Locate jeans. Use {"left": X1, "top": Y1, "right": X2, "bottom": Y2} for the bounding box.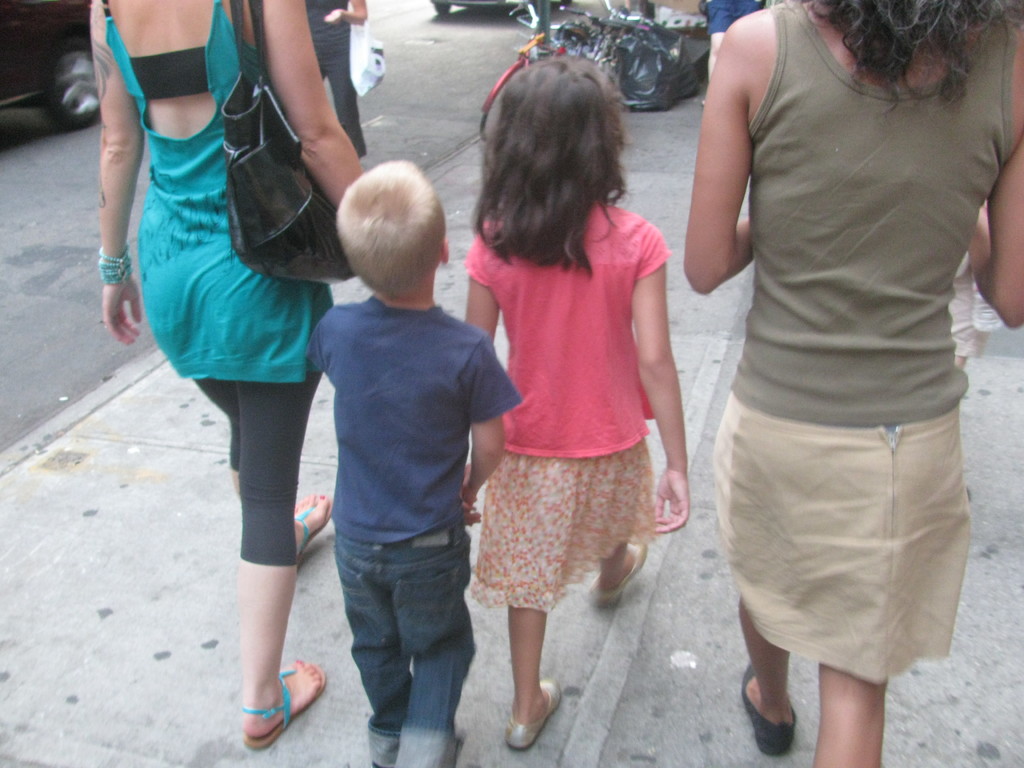
{"left": 326, "top": 513, "right": 476, "bottom": 760}.
